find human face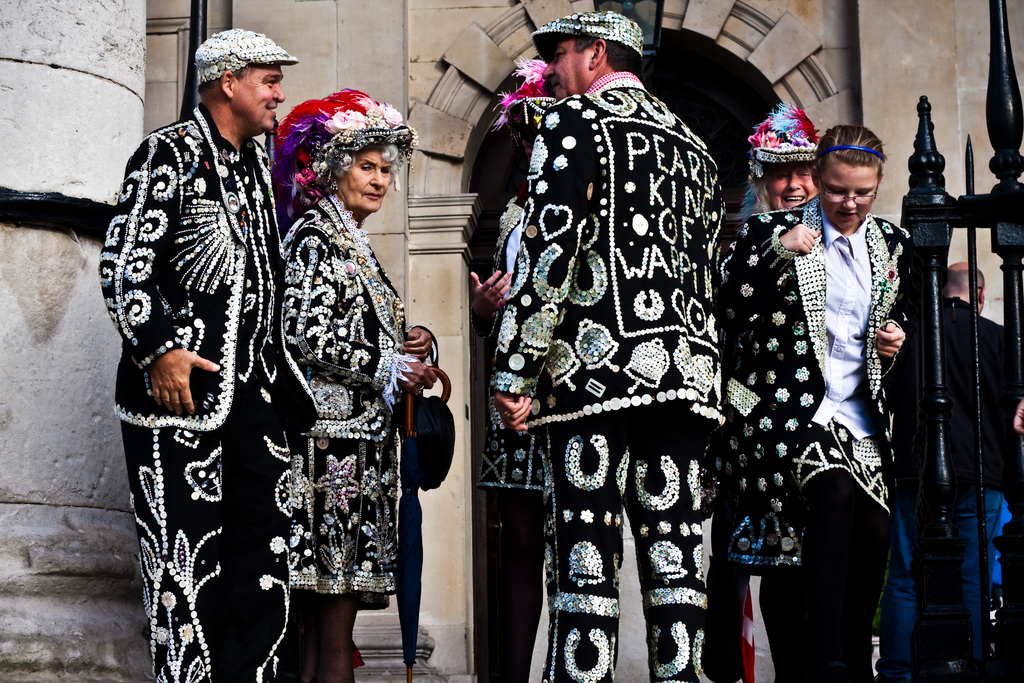
pyautogui.locateOnScreen(342, 144, 390, 211)
